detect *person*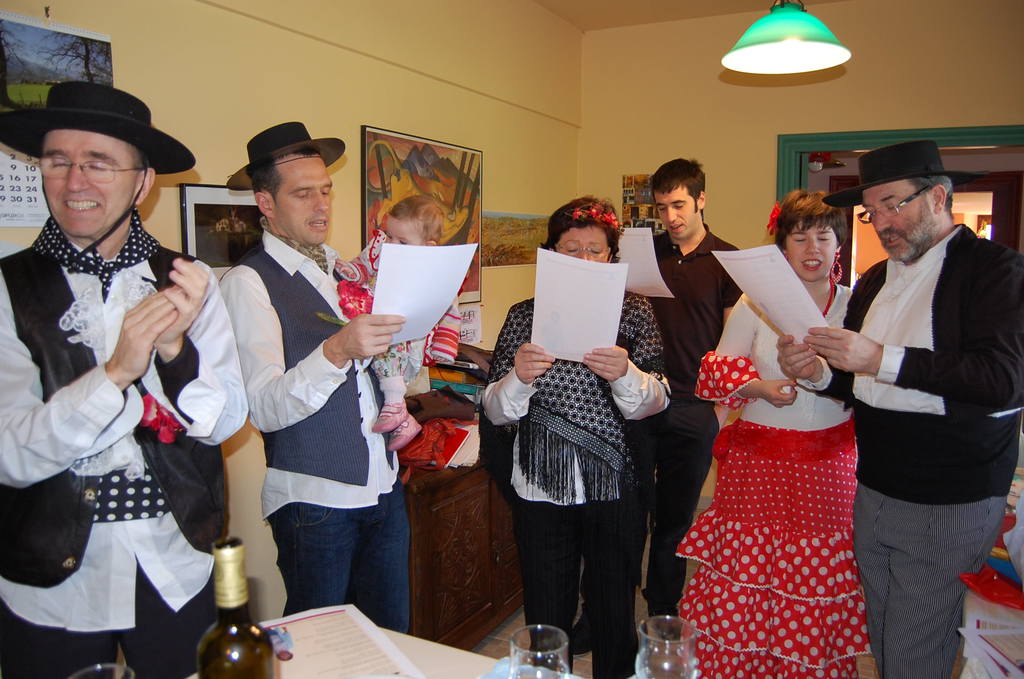
locate(676, 191, 864, 678)
